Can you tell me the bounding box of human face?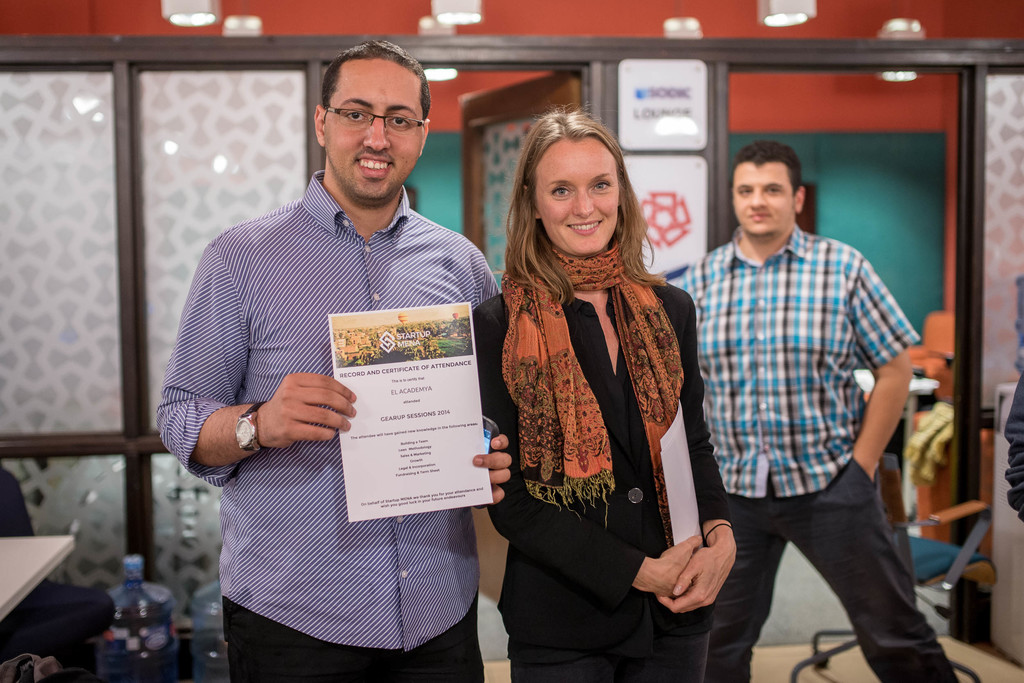
{"x1": 534, "y1": 137, "x2": 619, "y2": 256}.
